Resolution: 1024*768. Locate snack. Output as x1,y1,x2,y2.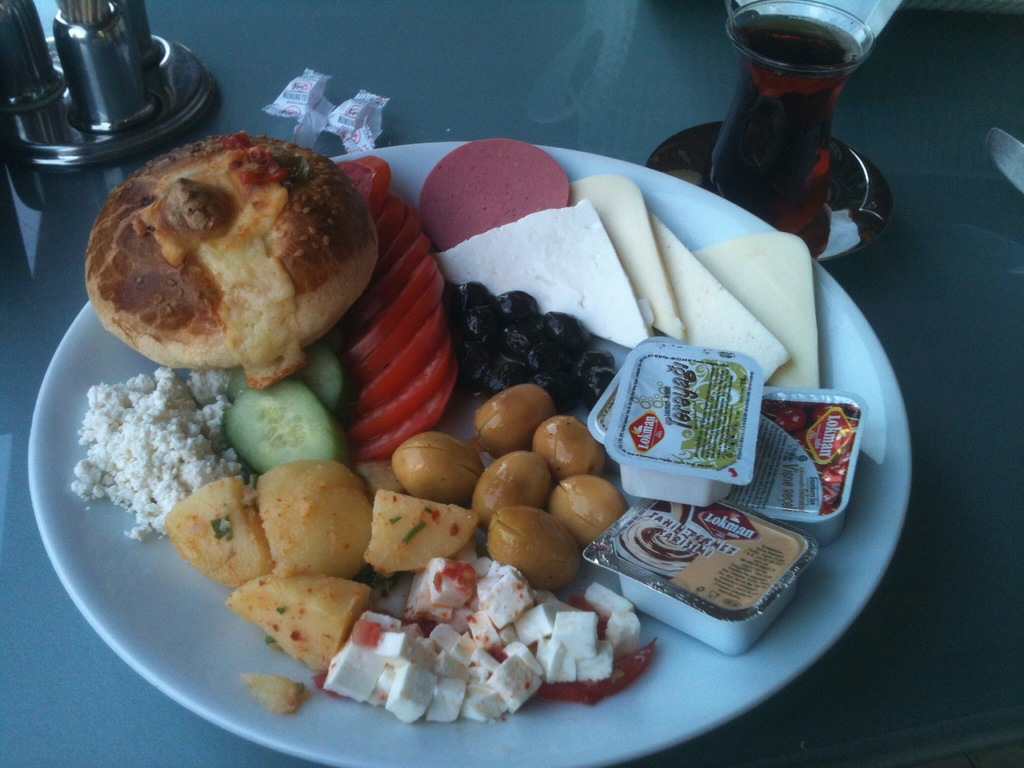
76,138,364,381.
